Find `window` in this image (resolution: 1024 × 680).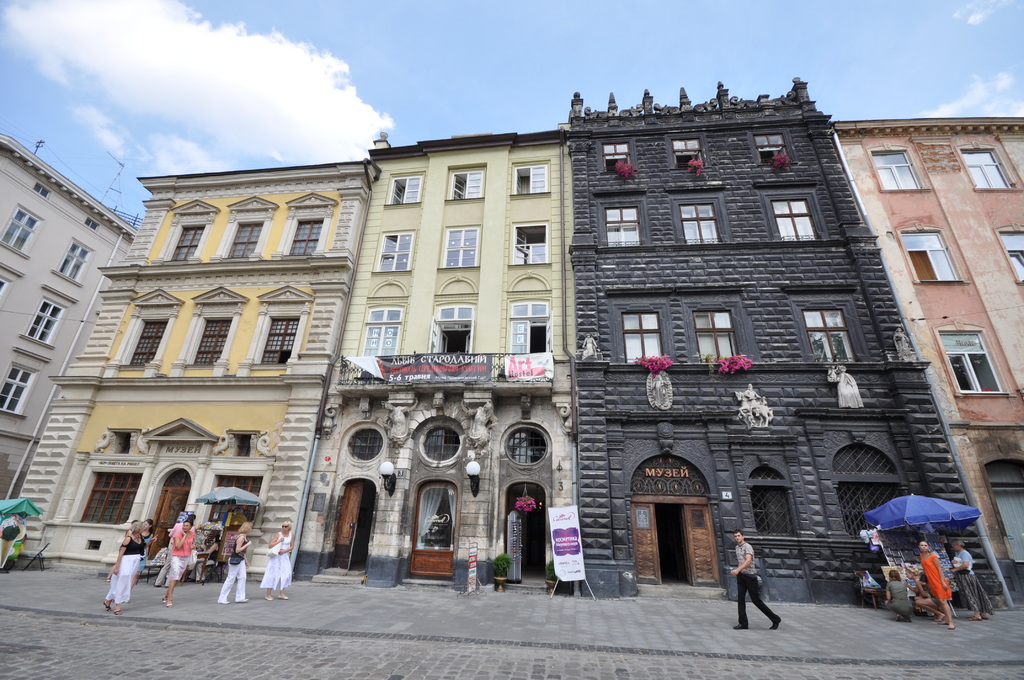
crop(772, 198, 818, 243).
